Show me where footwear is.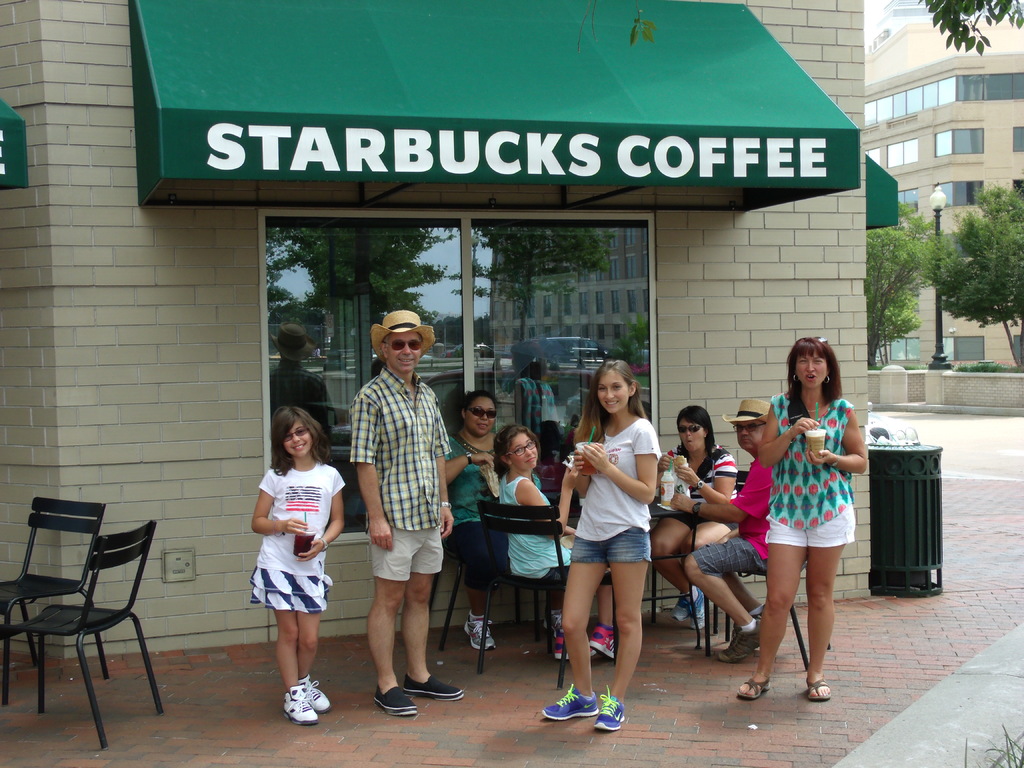
footwear is at select_region(539, 680, 598, 723).
